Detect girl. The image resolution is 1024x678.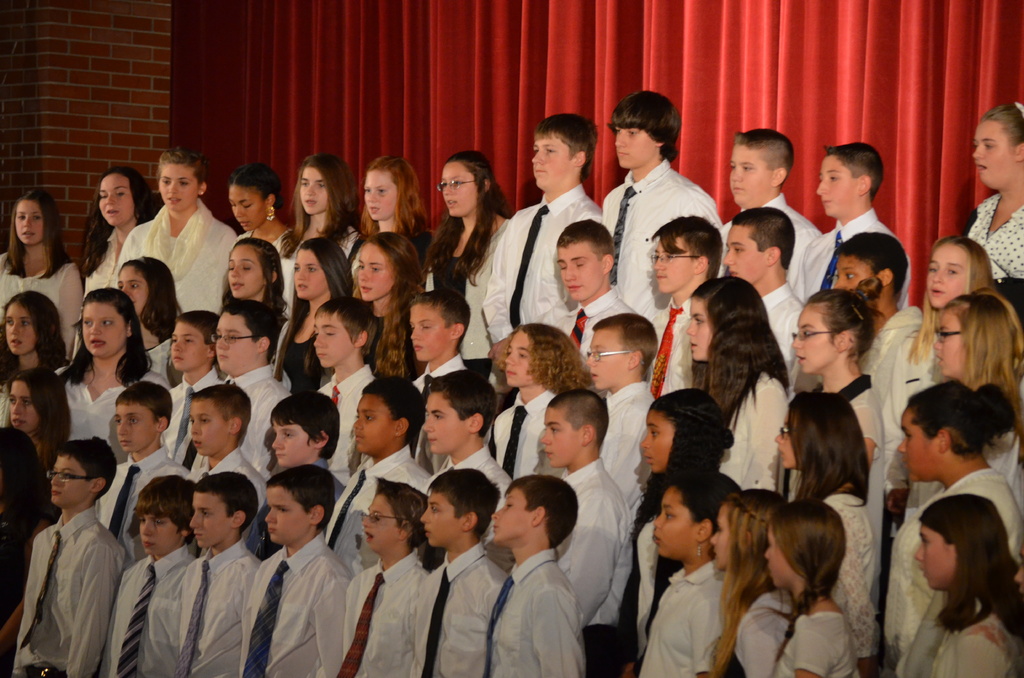
<box>762,504,849,675</box>.
